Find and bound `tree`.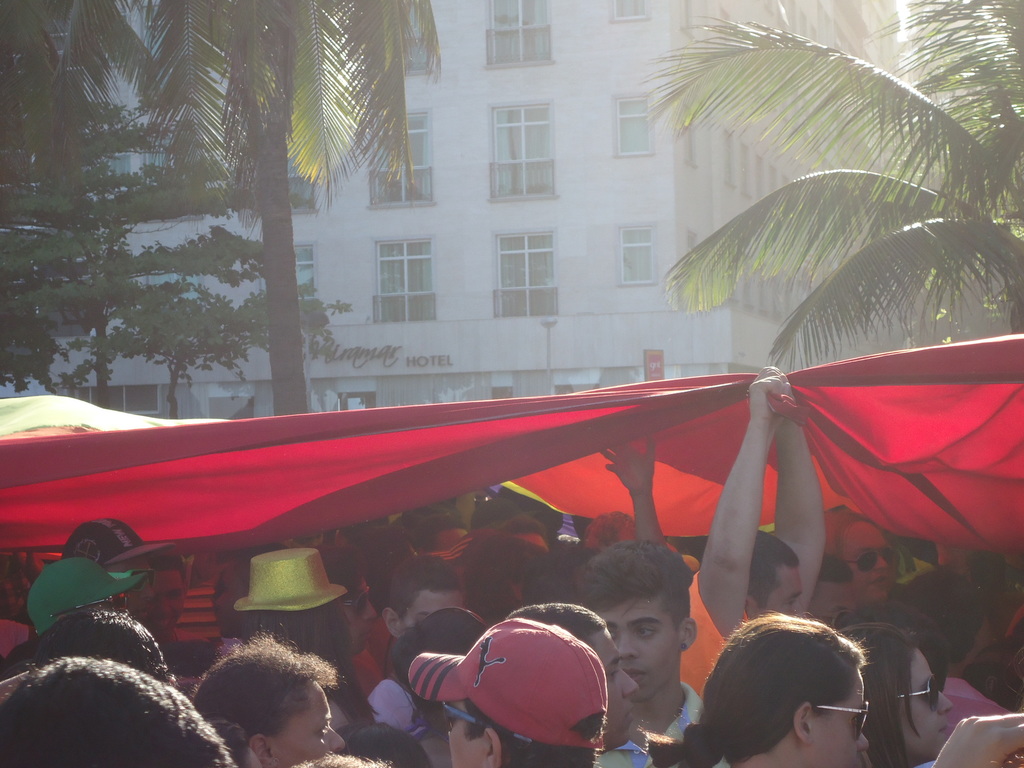
Bound: locate(152, 0, 440, 413).
